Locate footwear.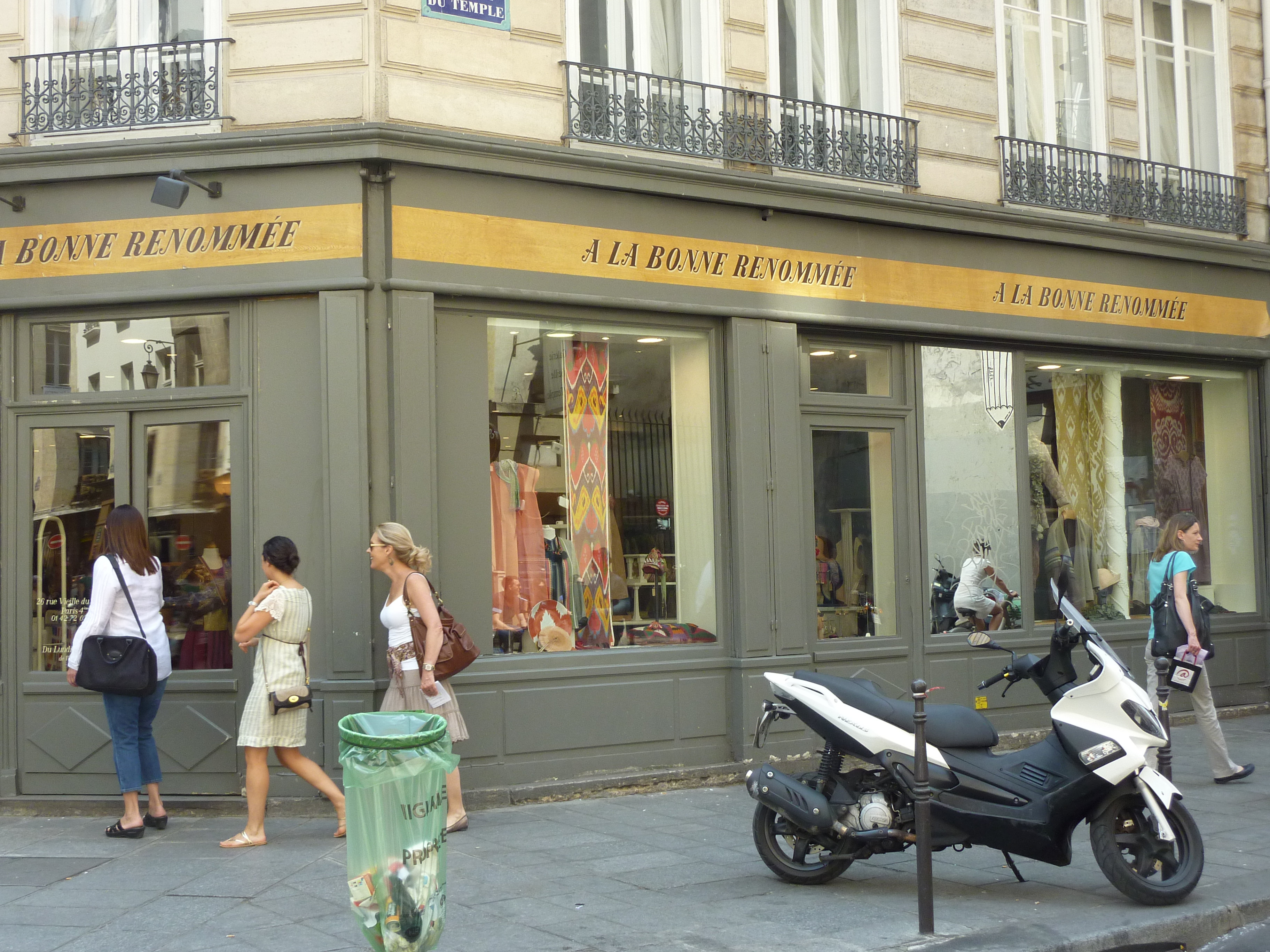
Bounding box: locate(156, 282, 162, 291).
